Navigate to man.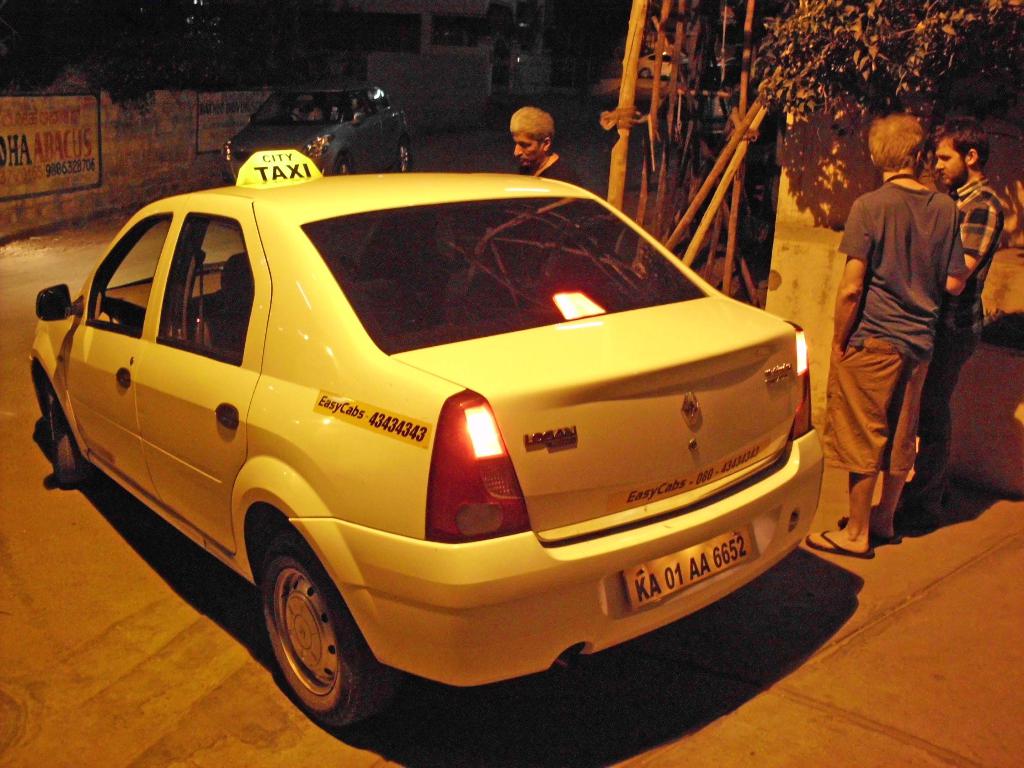
Navigation target: Rect(808, 114, 972, 557).
